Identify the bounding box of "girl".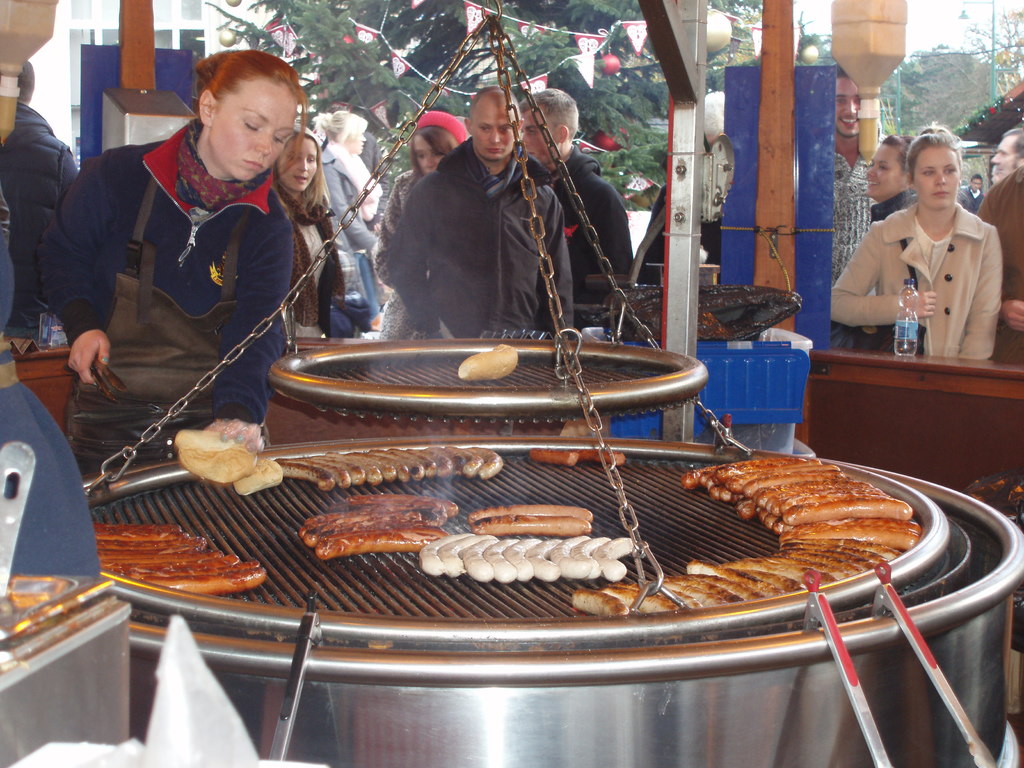
<box>54,48,311,479</box>.
